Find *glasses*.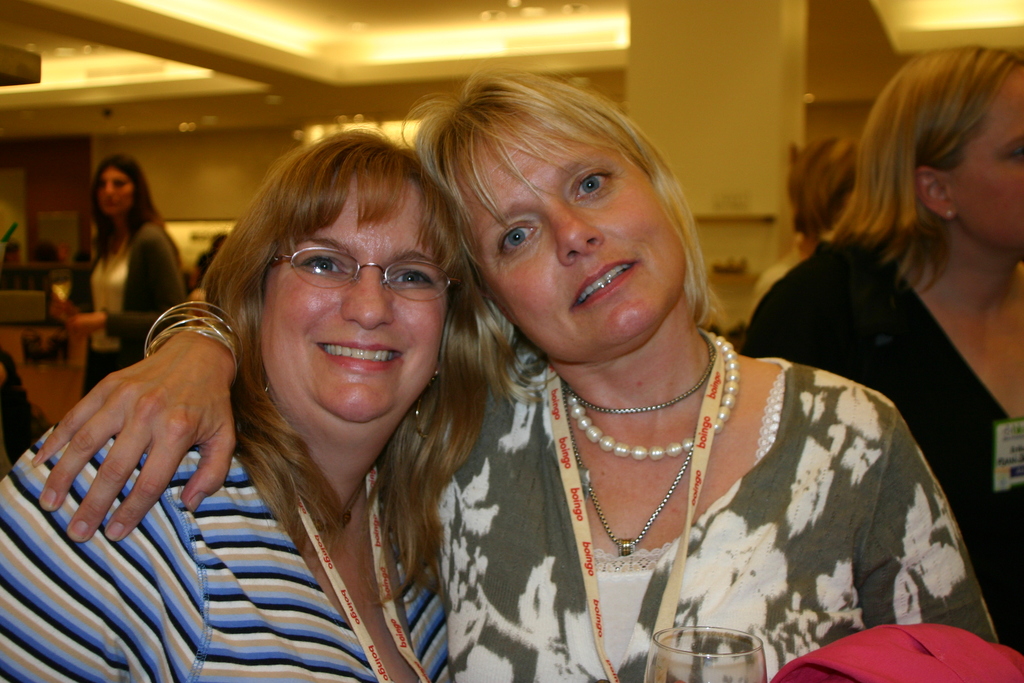
(left=273, top=247, right=461, bottom=305).
